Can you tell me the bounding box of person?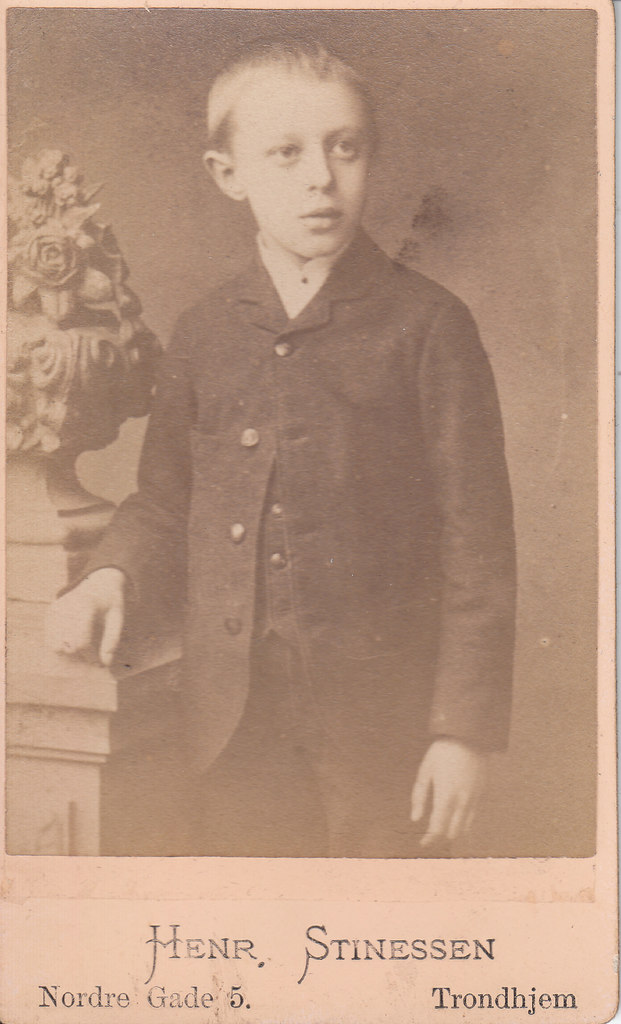
[36, 35, 506, 860].
